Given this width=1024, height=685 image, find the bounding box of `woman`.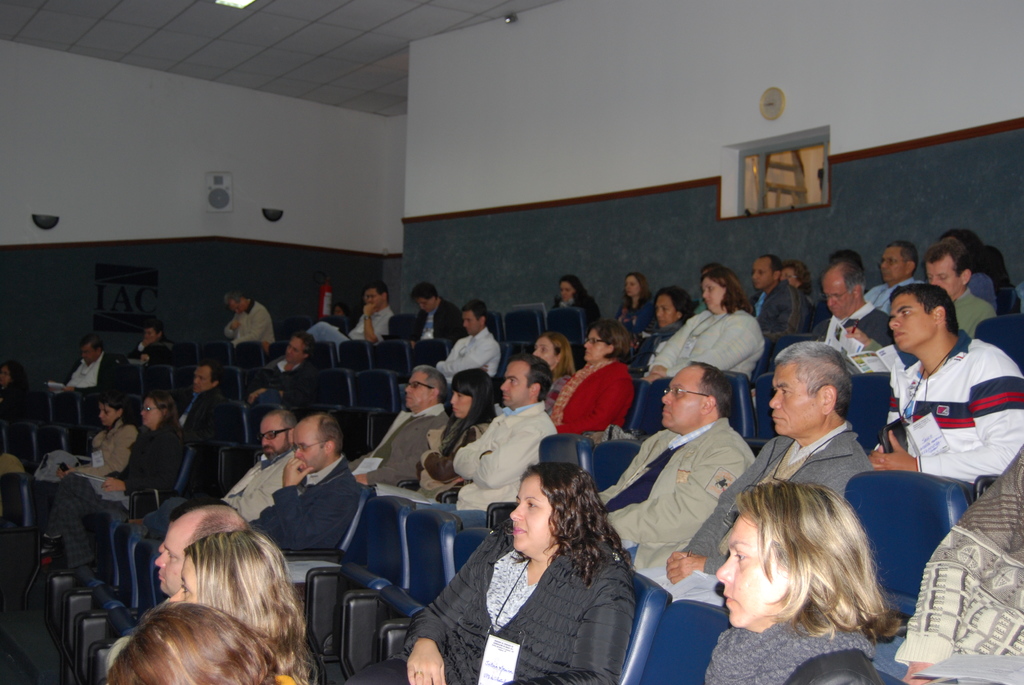
[647, 291, 691, 356].
